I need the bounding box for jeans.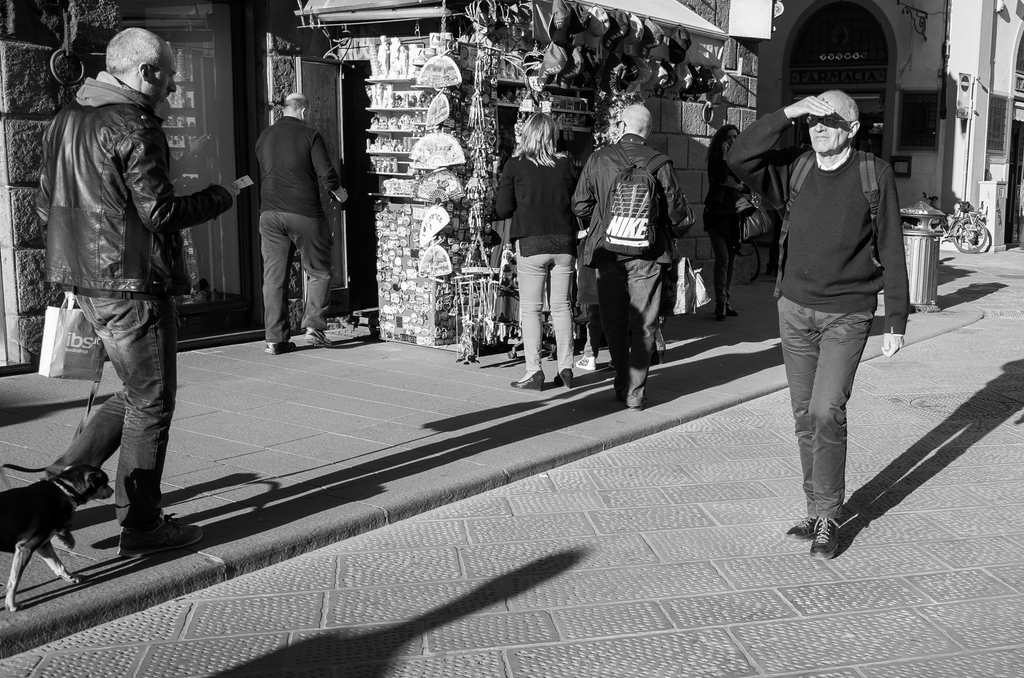
Here it is: 708:239:730:304.
